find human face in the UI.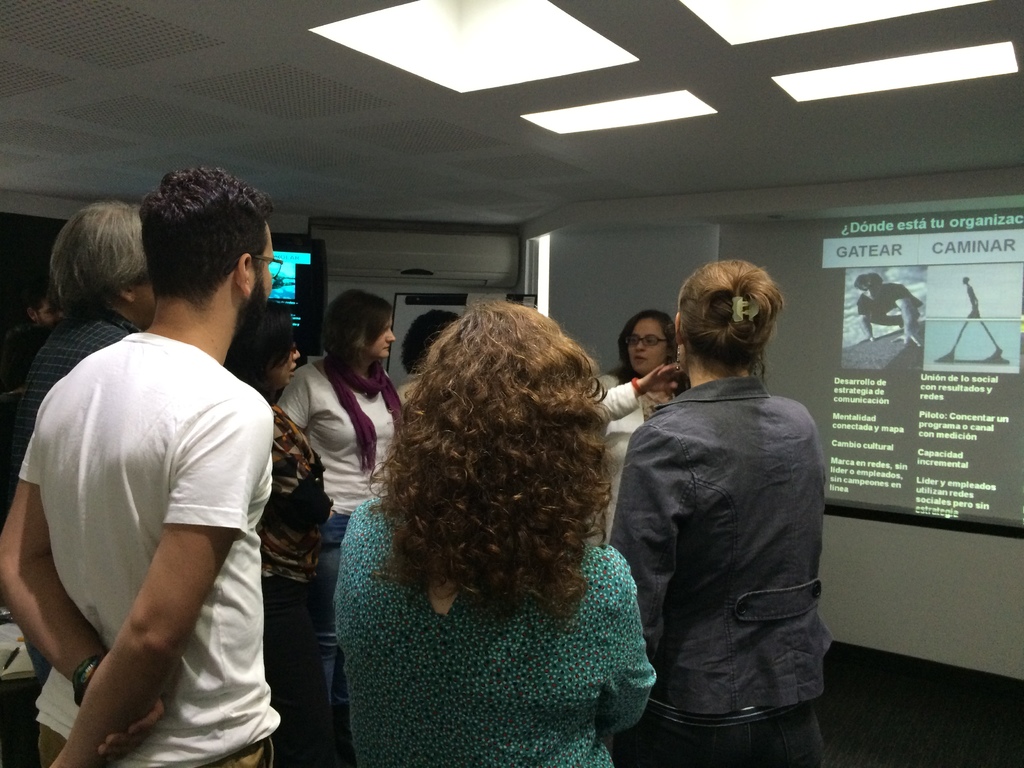
UI element at 263/337/305/383.
